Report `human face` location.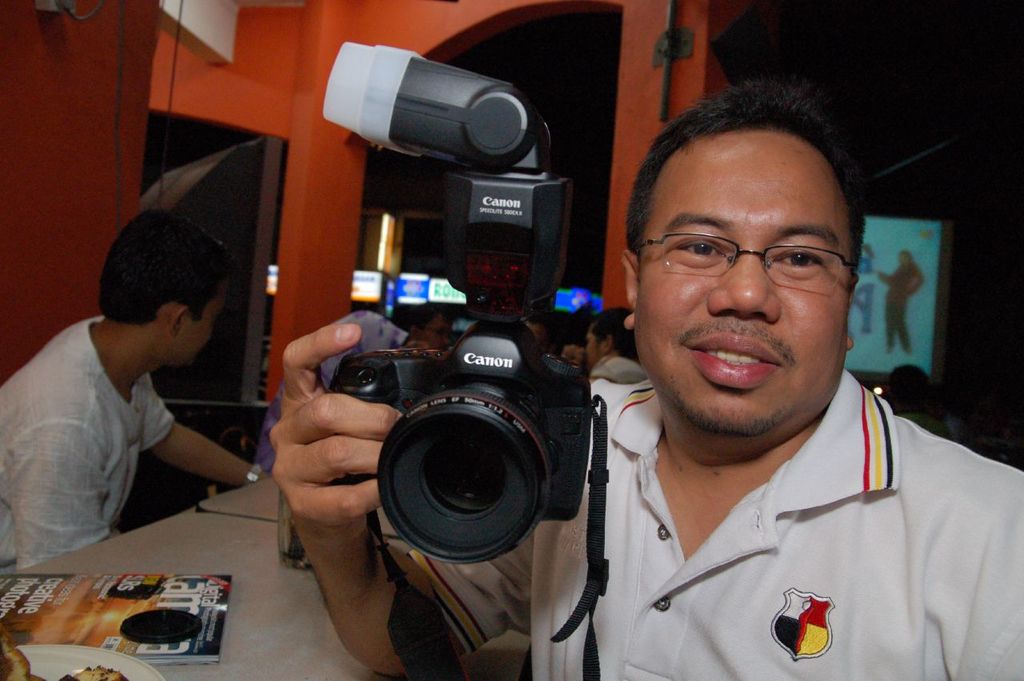
Report: 168 282 224 367.
